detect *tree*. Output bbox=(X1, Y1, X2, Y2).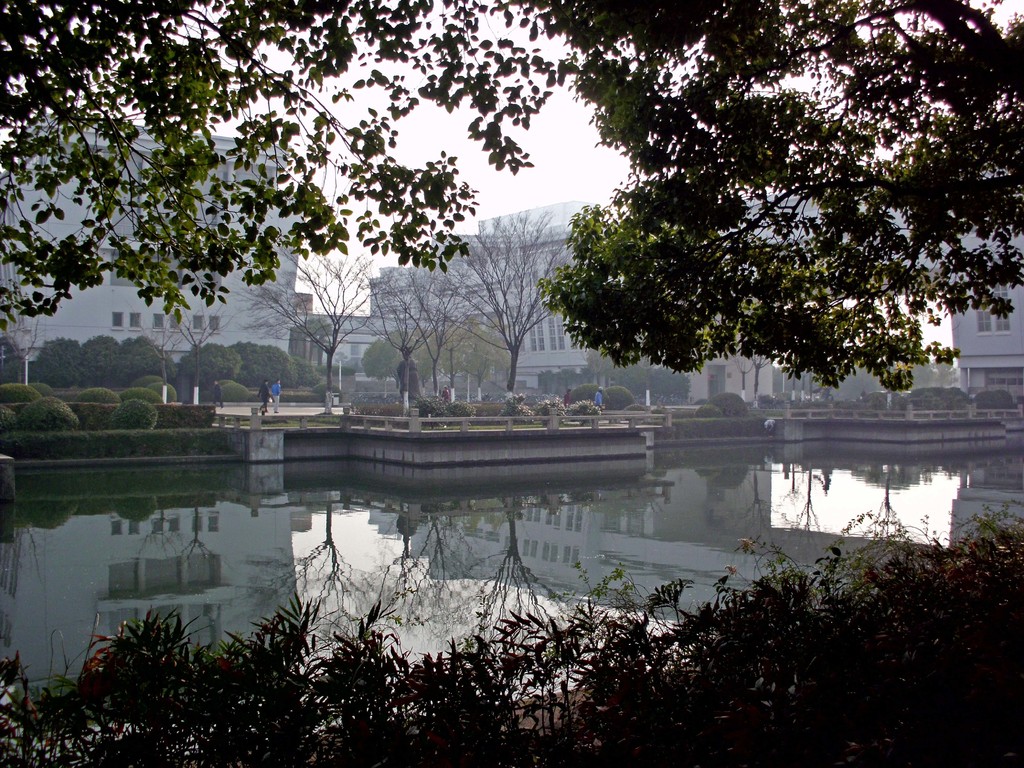
bbox=(524, 0, 1023, 392).
